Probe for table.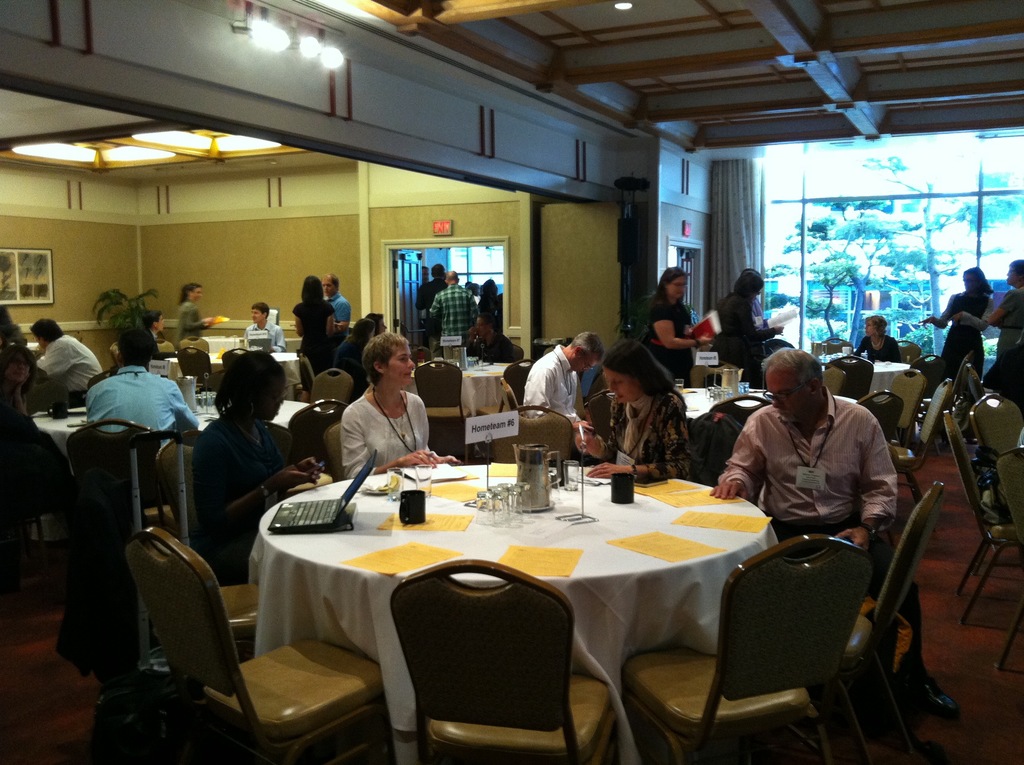
Probe result: l=681, t=384, r=767, b=425.
